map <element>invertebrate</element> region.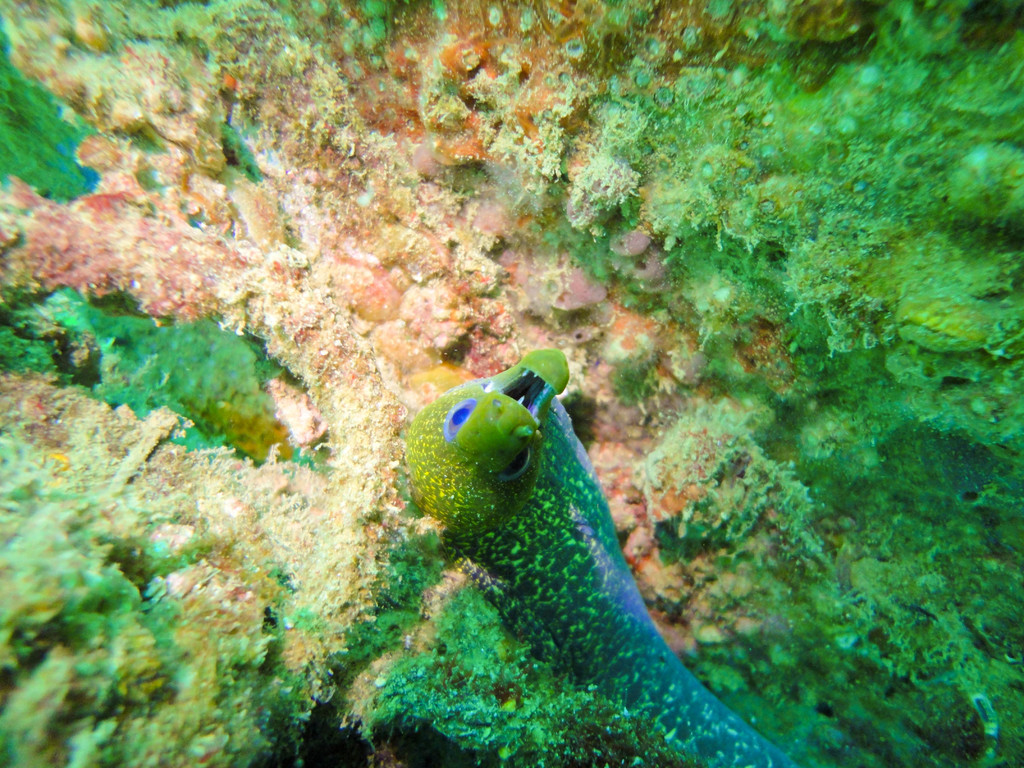
Mapped to detection(404, 349, 799, 767).
